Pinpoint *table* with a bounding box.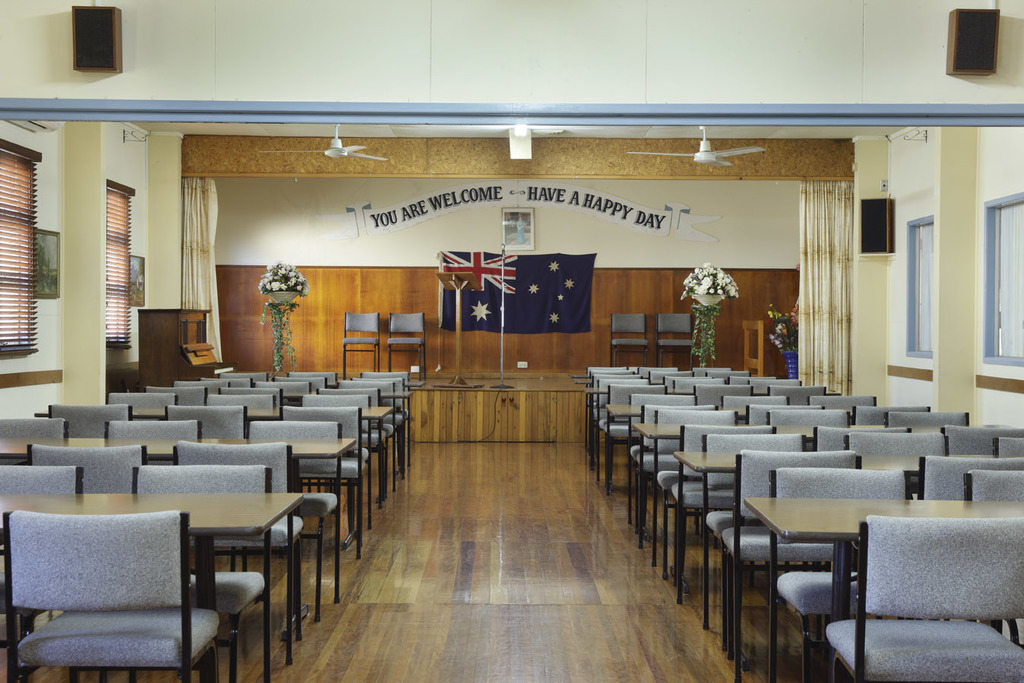
l=0, t=493, r=304, b=682.
